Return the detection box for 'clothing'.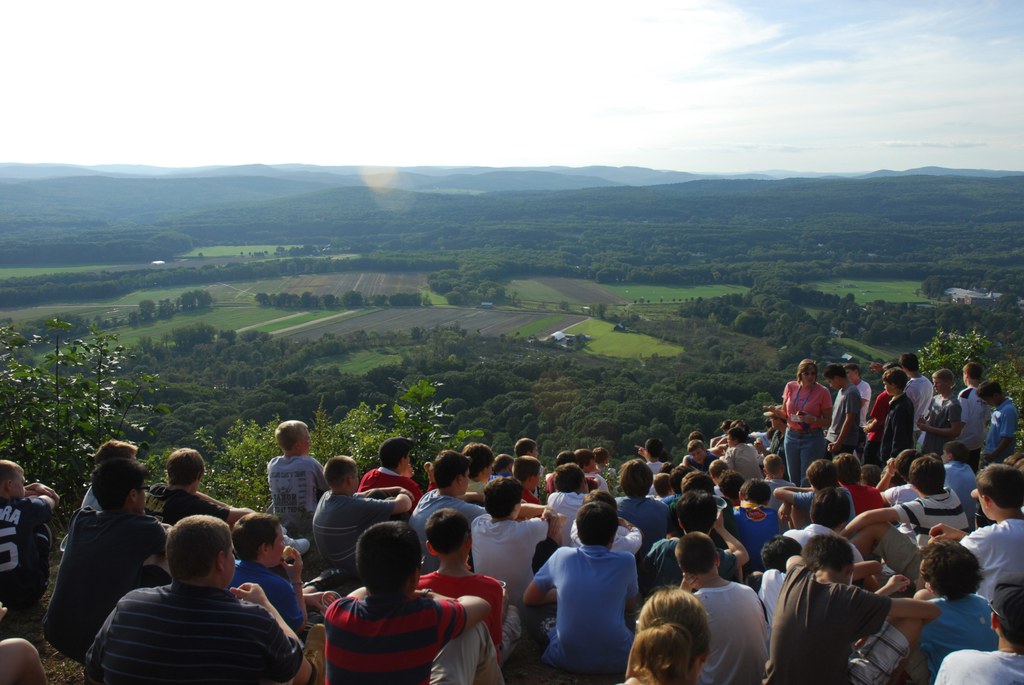
<box>466,472,484,501</box>.
